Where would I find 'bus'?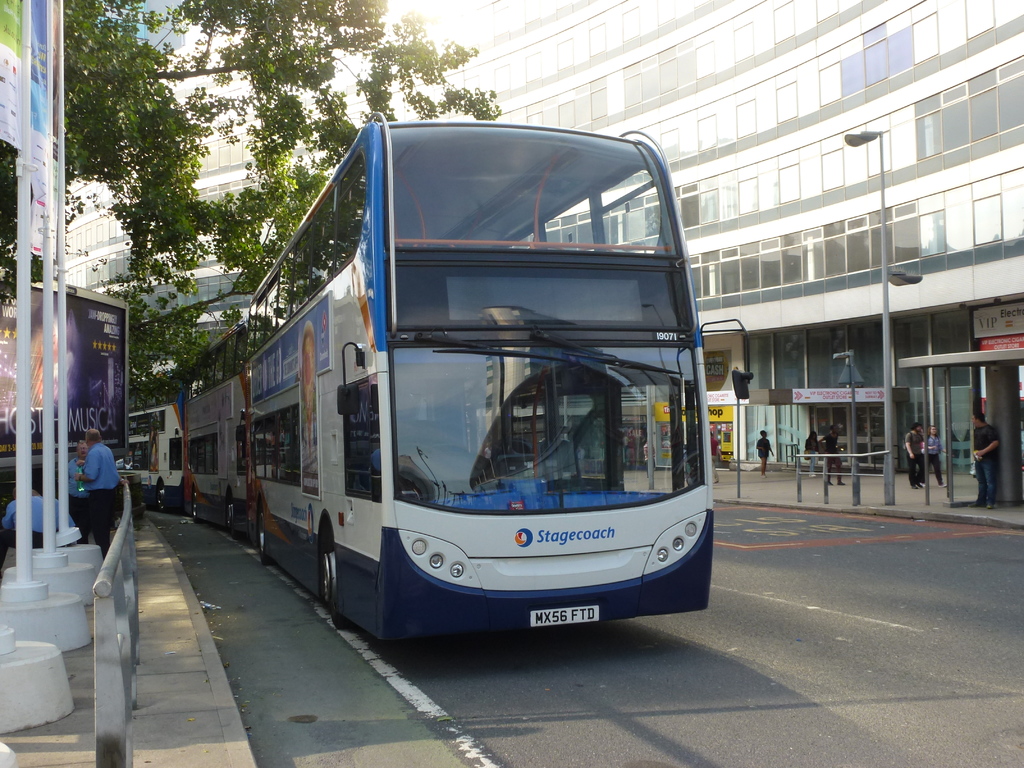
At box=[243, 109, 751, 642].
